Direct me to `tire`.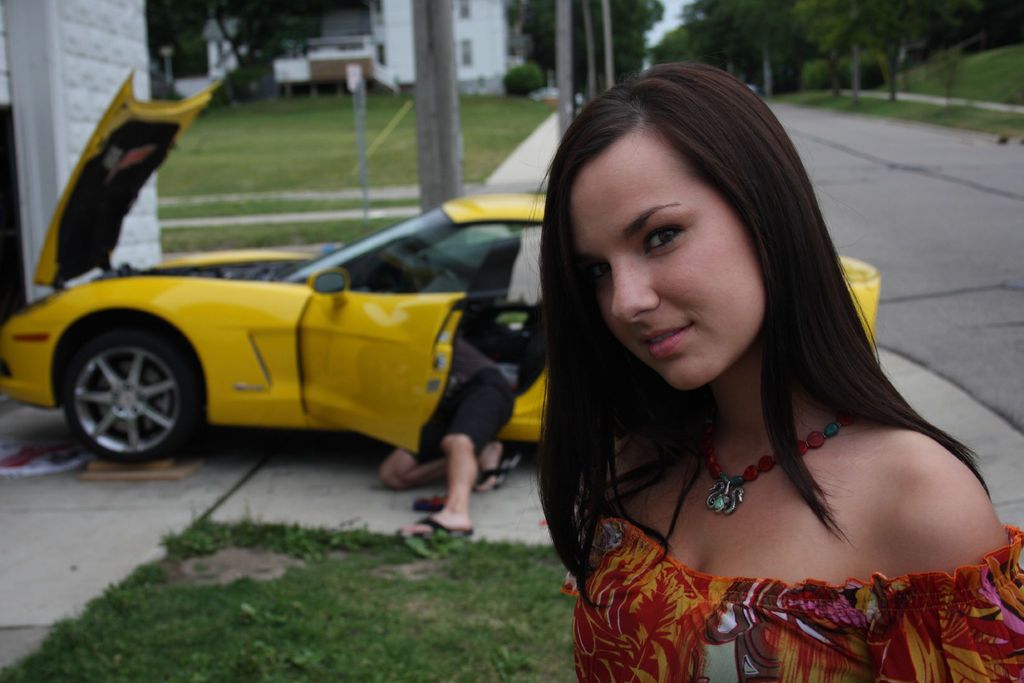
Direction: 50/311/189/479.
